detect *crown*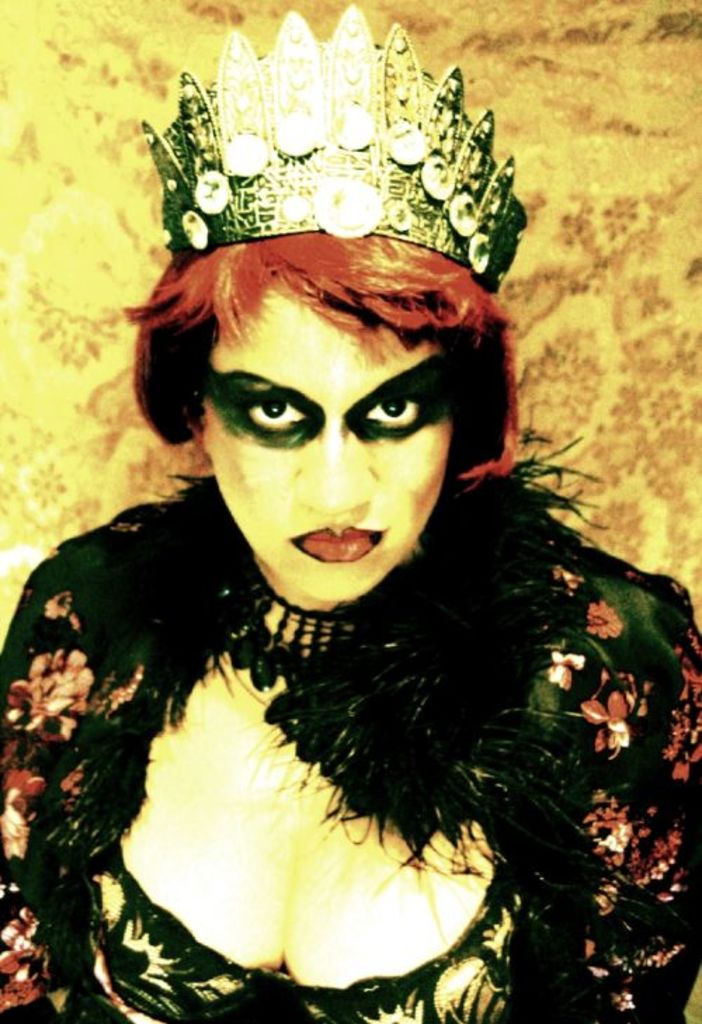
142:4:529:296
